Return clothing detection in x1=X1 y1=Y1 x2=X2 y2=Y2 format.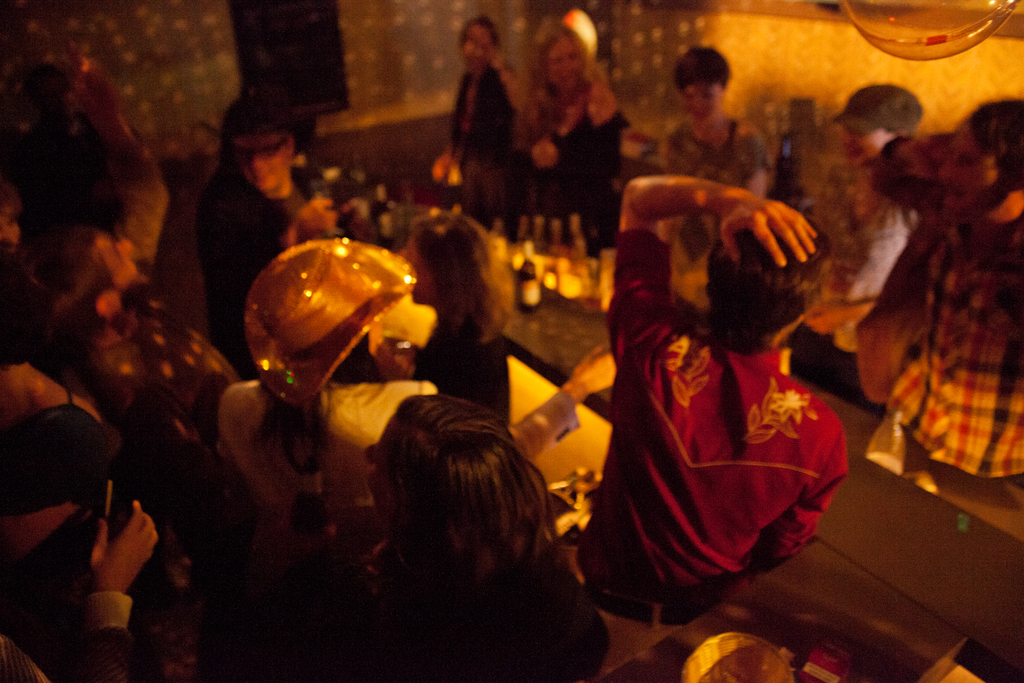
x1=885 y1=206 x2=1023 y2=511.
